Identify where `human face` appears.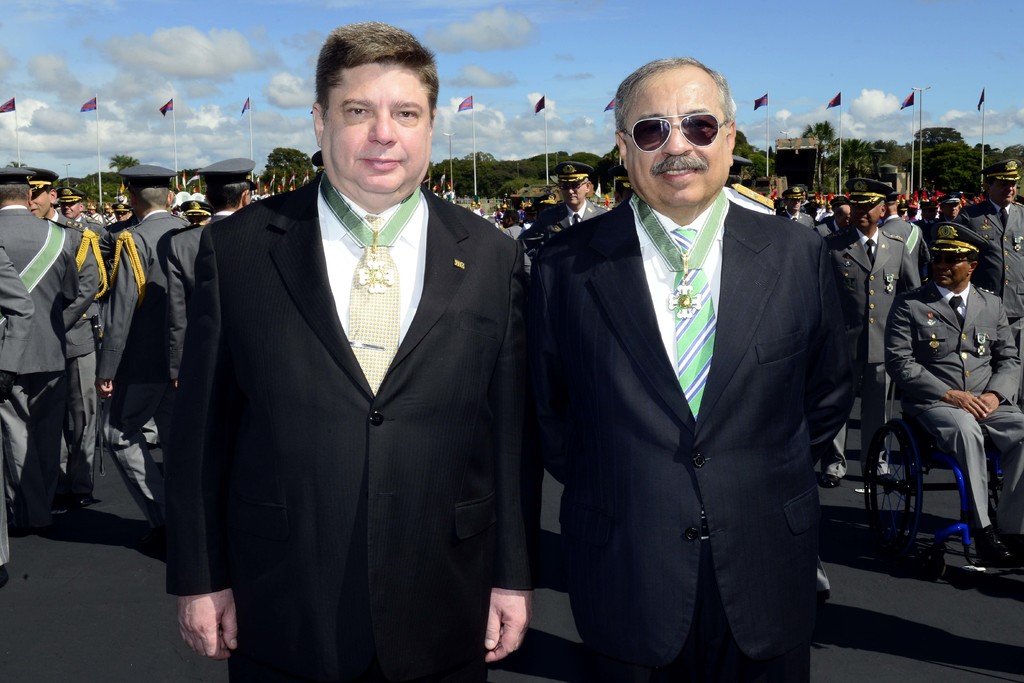
Appears at BBox(323, 67, 431, 191).
